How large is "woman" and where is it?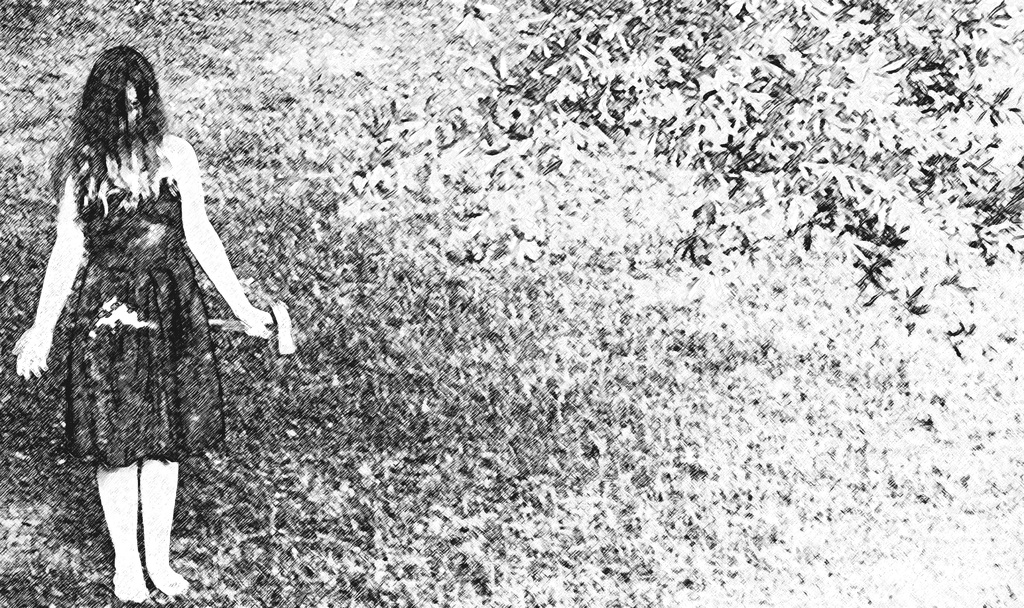
Bounding box: bbox=[33, 40, 239, 583].
